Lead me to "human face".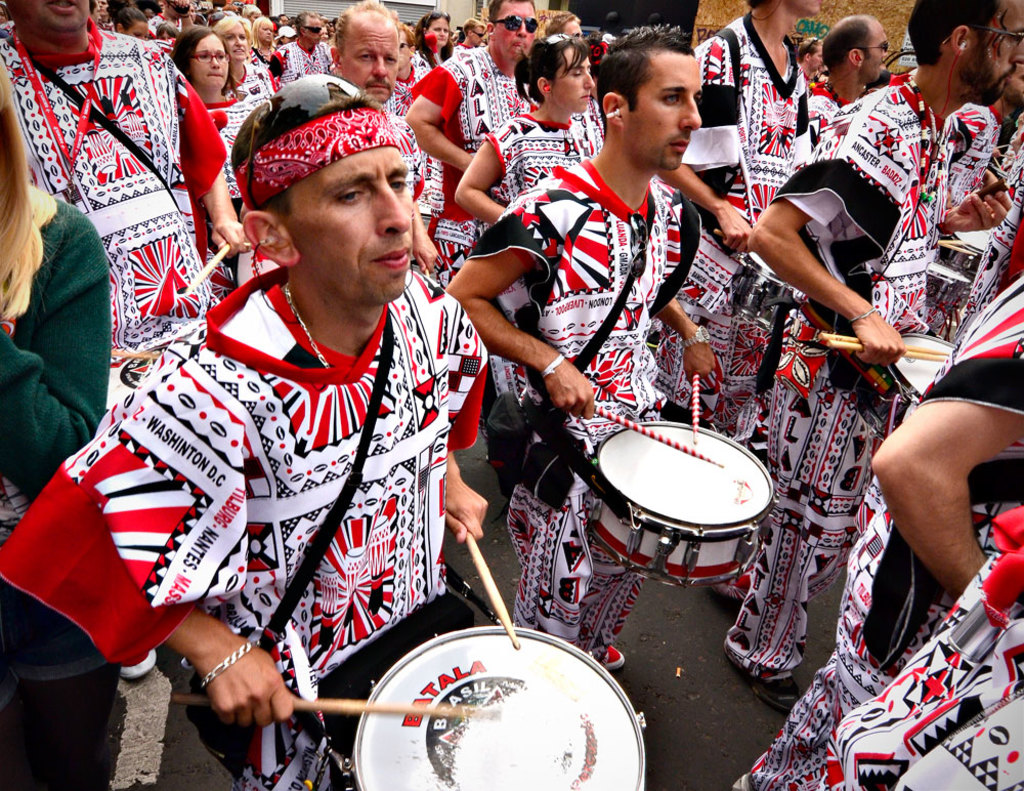
Lead to <bbox>497, 2, 535, 63</bbox>.
